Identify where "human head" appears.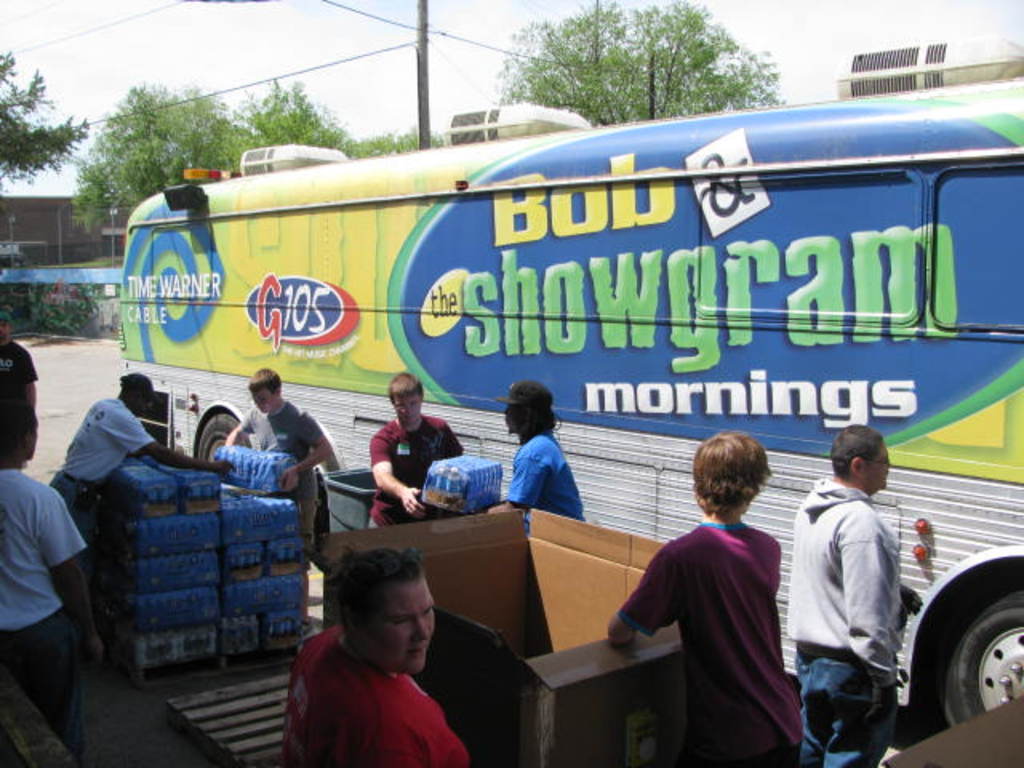
Appears at [502, 379, 557, 437].
